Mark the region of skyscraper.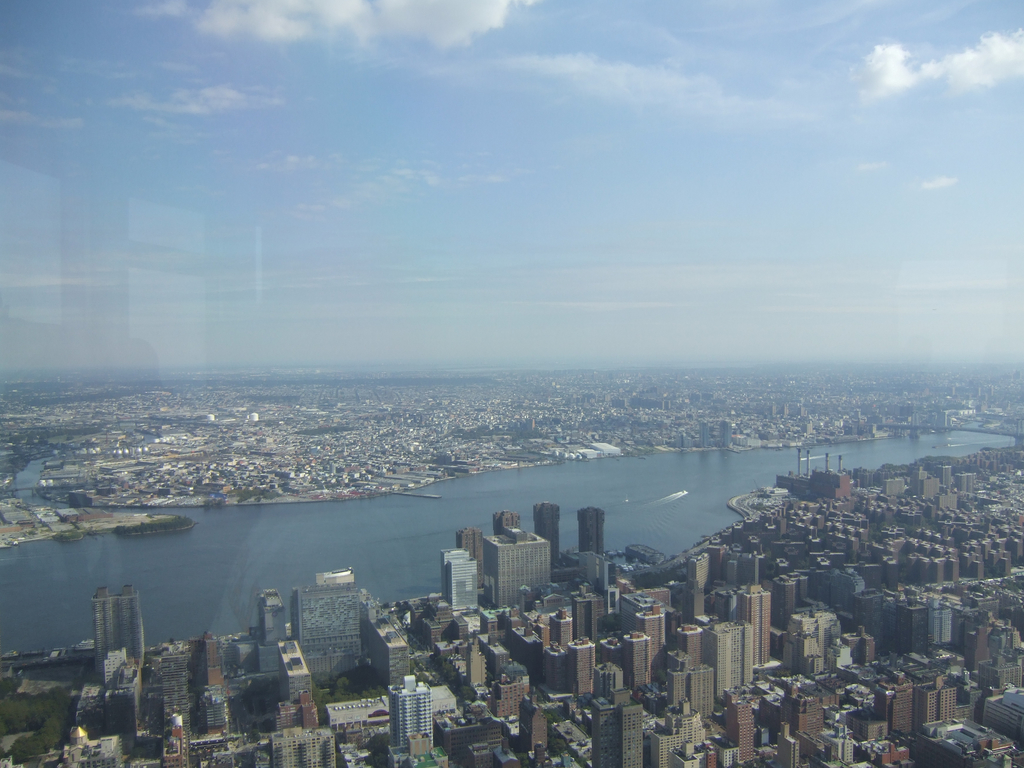
Region: x1=483 y1=522 x2=552 y2=614.
